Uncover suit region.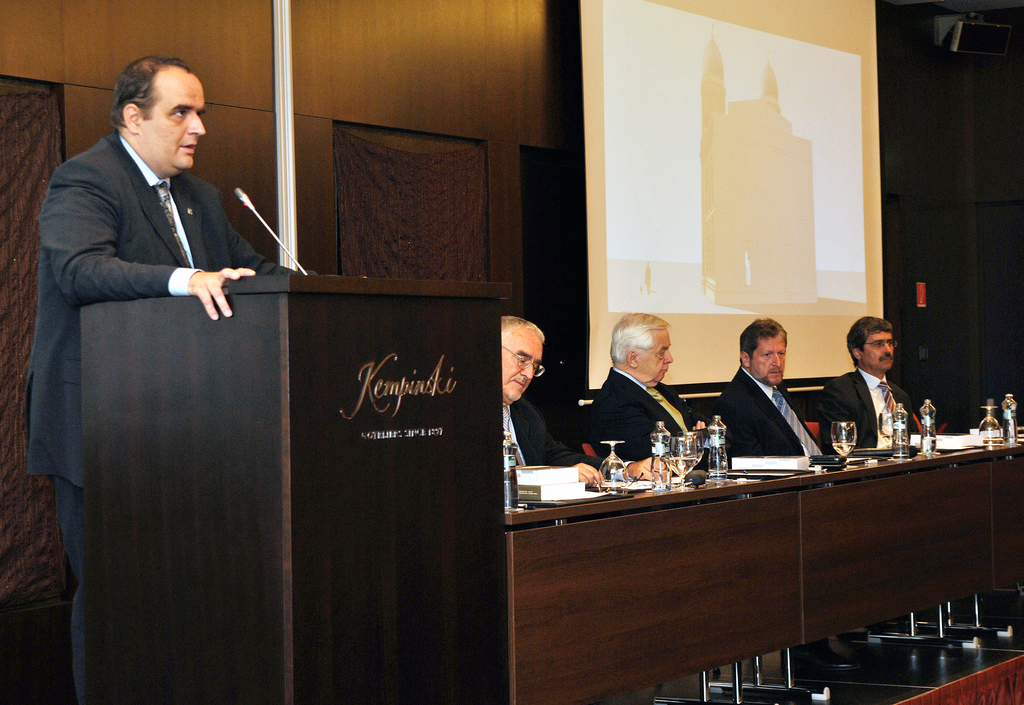
Uncovered: {"x1": 30, "y1": 68, "x2": 271, "y2": 638}.
